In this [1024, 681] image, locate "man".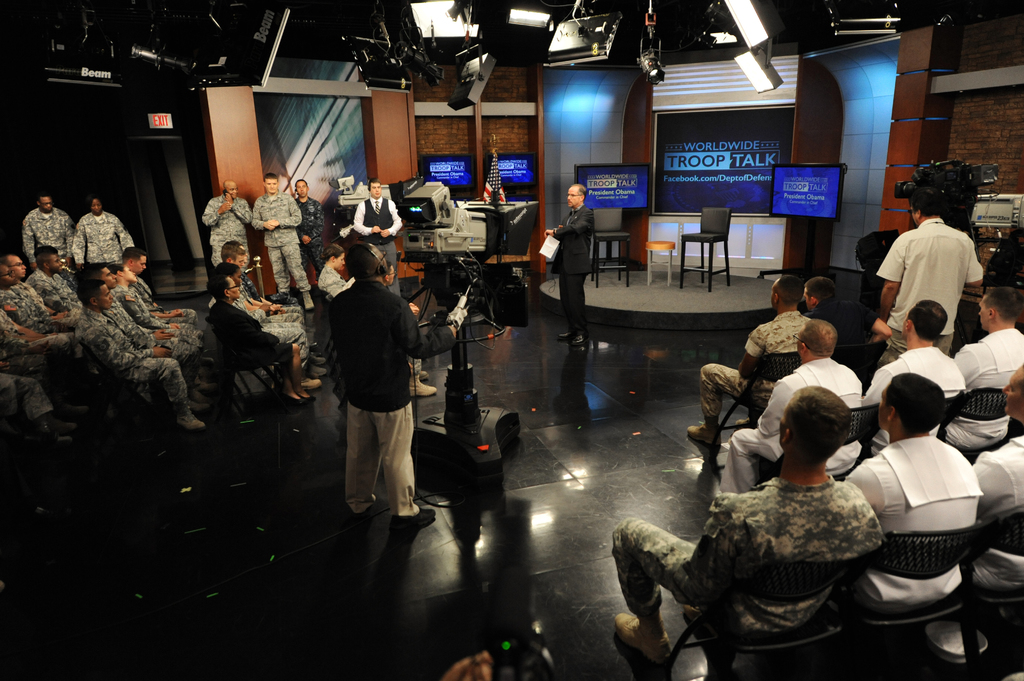
Bounding box: 291,180,327,286.
